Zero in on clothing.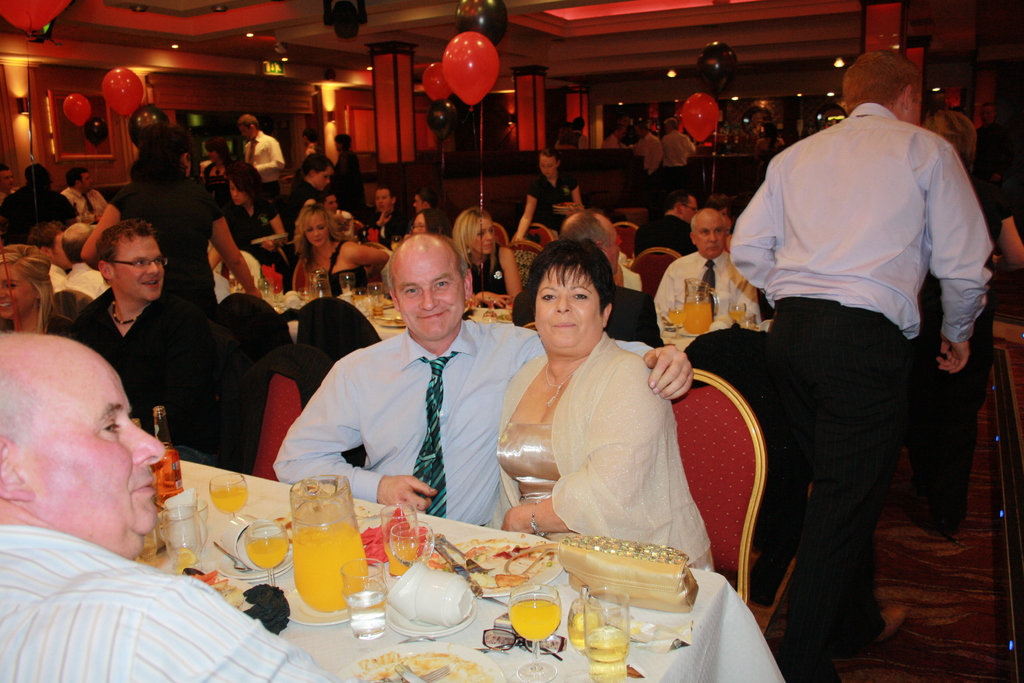
Zeroed in: {"left": 632, "top": 136, "right": 666, "bottom": 181}.
